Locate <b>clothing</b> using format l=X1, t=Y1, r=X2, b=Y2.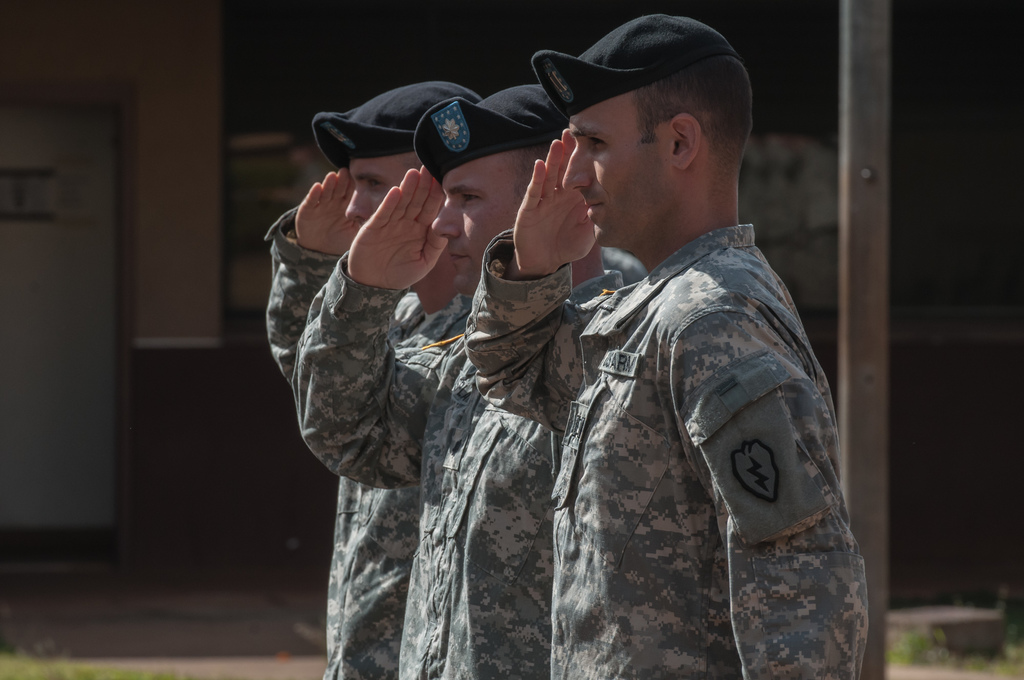
l=294, t=245, r=627, b=679.
